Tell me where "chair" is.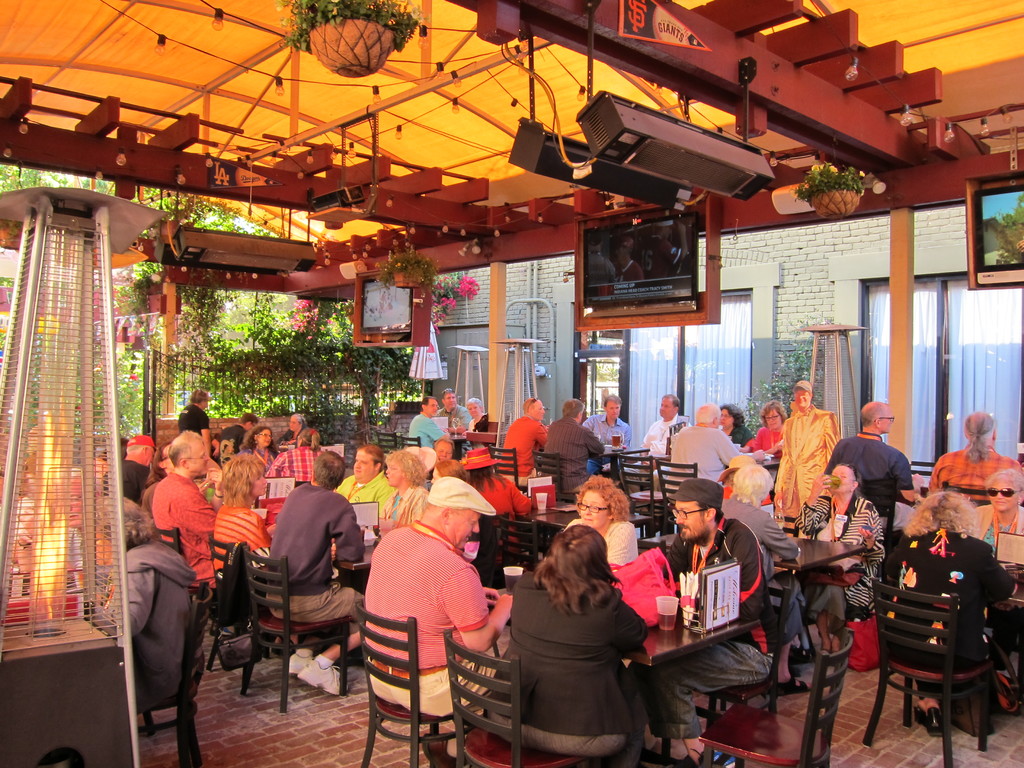
"chair" is at pyautogui.locateOnScreen(614, 447, 646, 495).
